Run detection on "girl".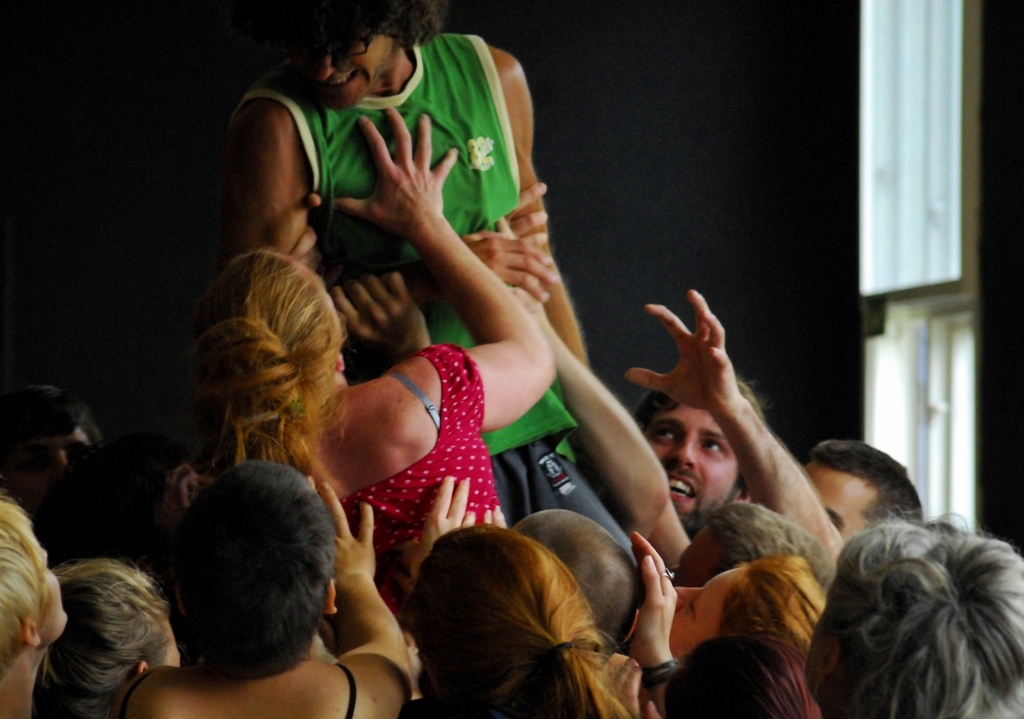
Result: bbox=[202, 111, 557, 575].
